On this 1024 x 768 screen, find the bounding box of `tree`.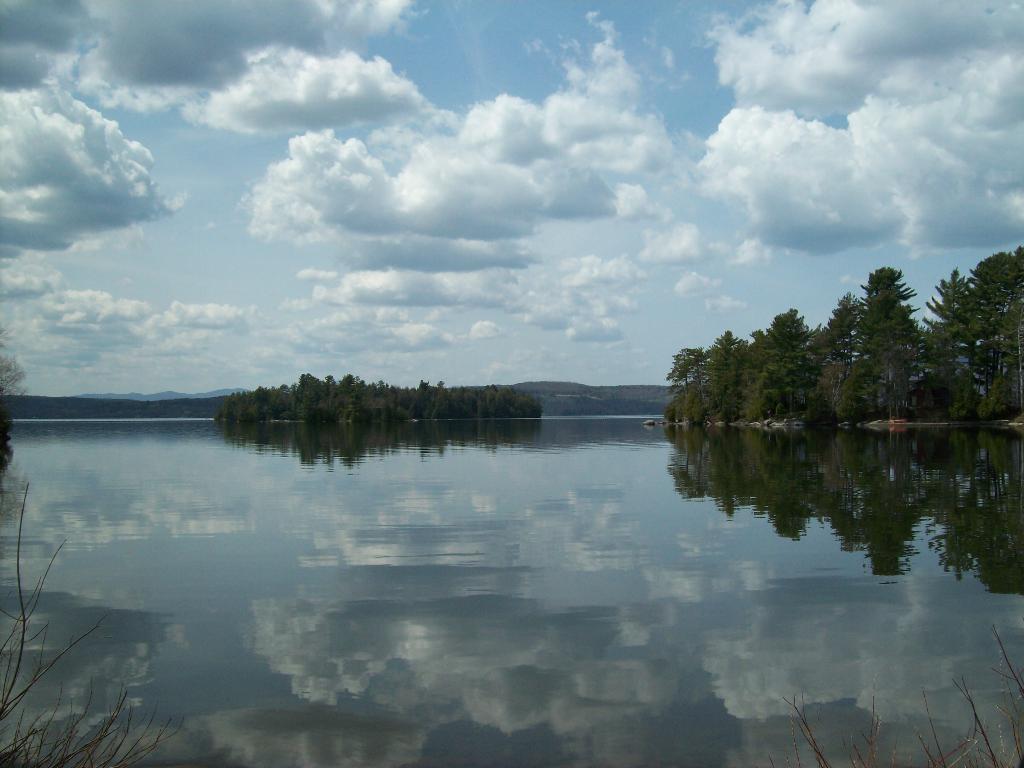
Bounding box: <region>833, 246, 948, 406</region>.
